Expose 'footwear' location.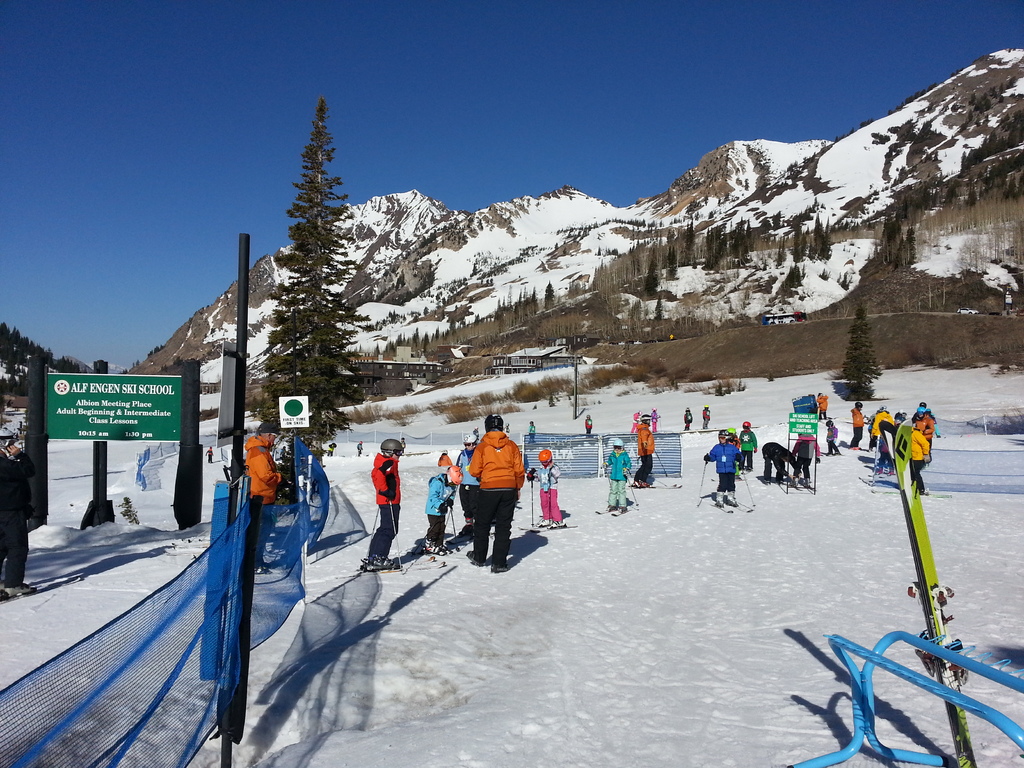
Exposed at detection(4, 583, 34, 599).
